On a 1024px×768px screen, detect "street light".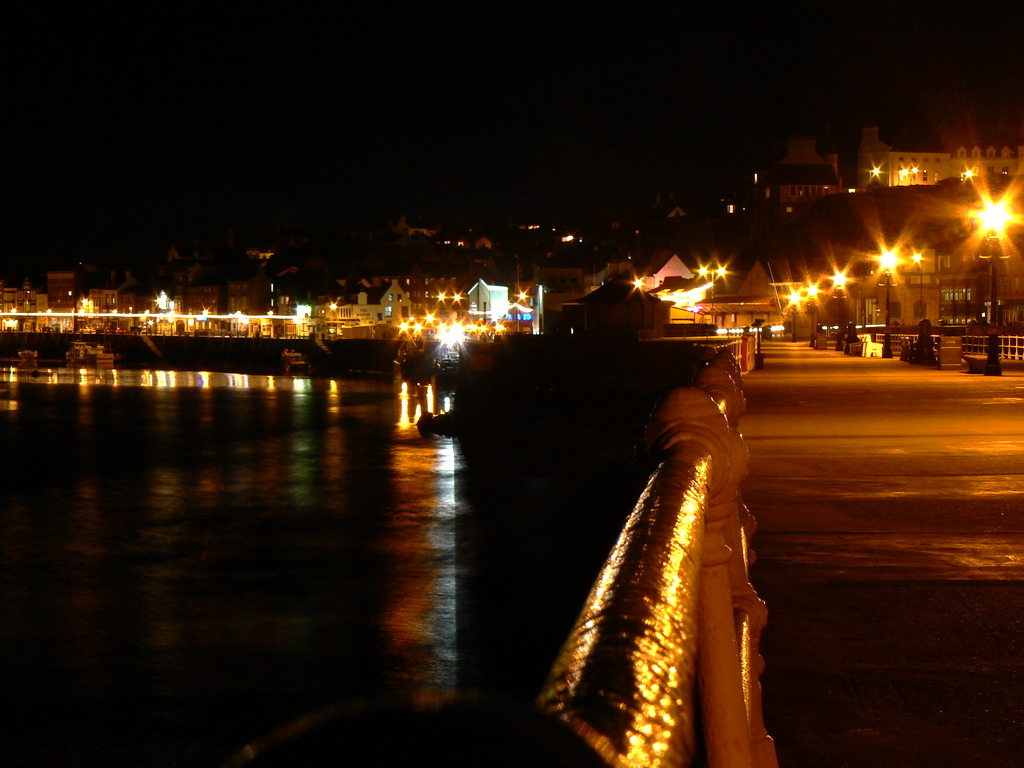
(913, 249, 921, 322).
